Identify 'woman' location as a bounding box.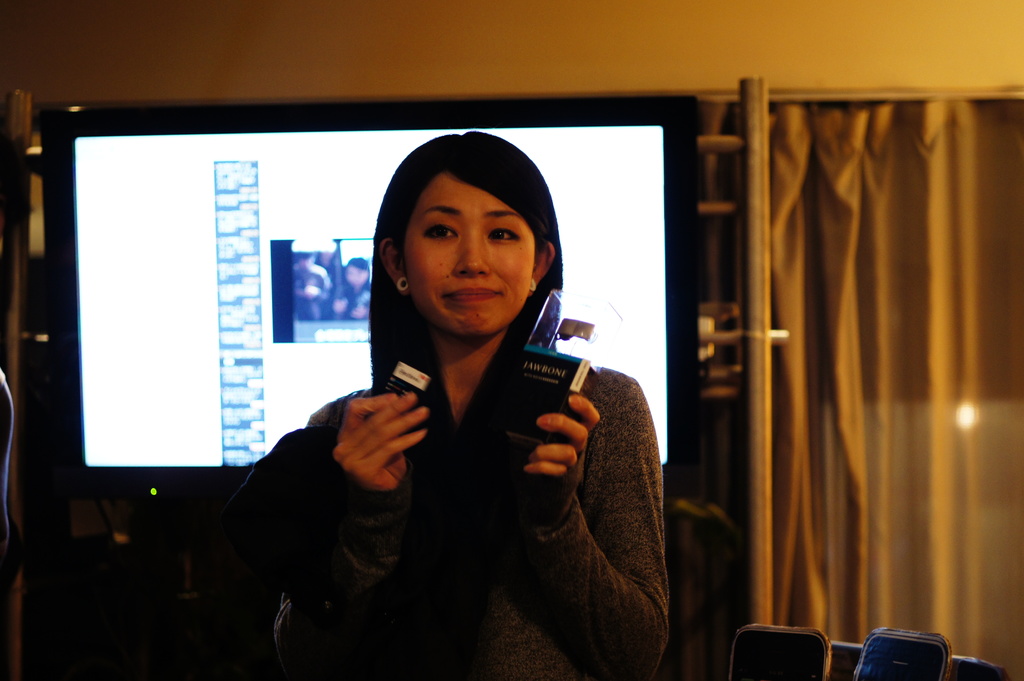
<bbox>184, 130, 669, 680</bbox>.
